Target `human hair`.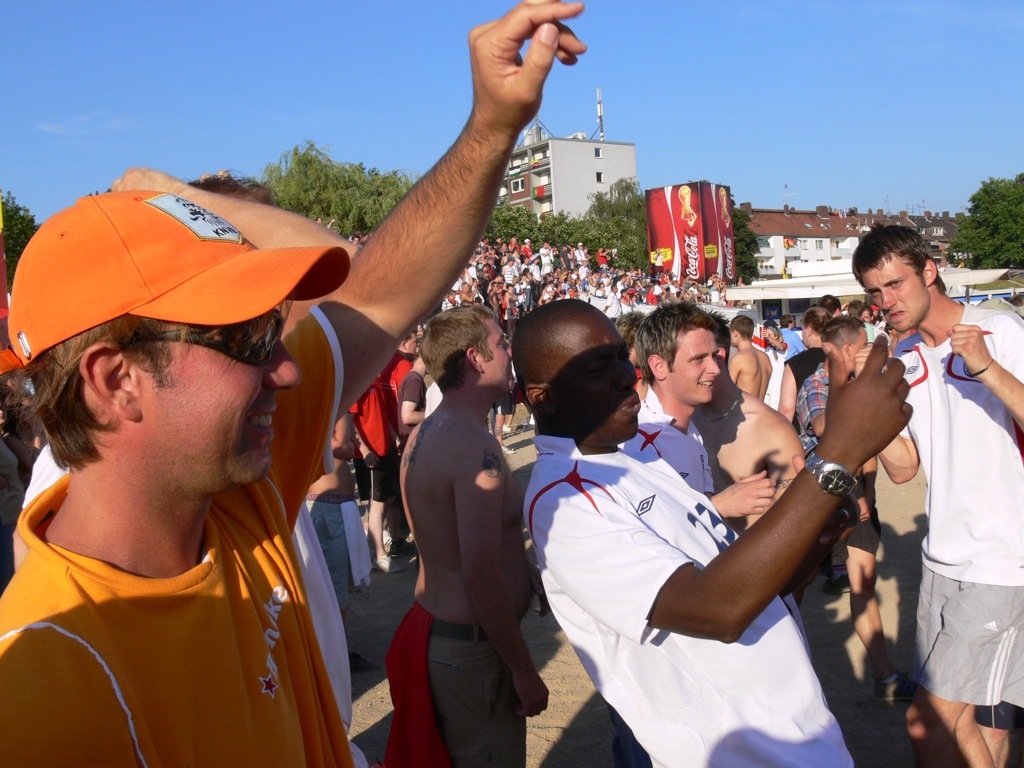
Target region: 846/300/866/319.
